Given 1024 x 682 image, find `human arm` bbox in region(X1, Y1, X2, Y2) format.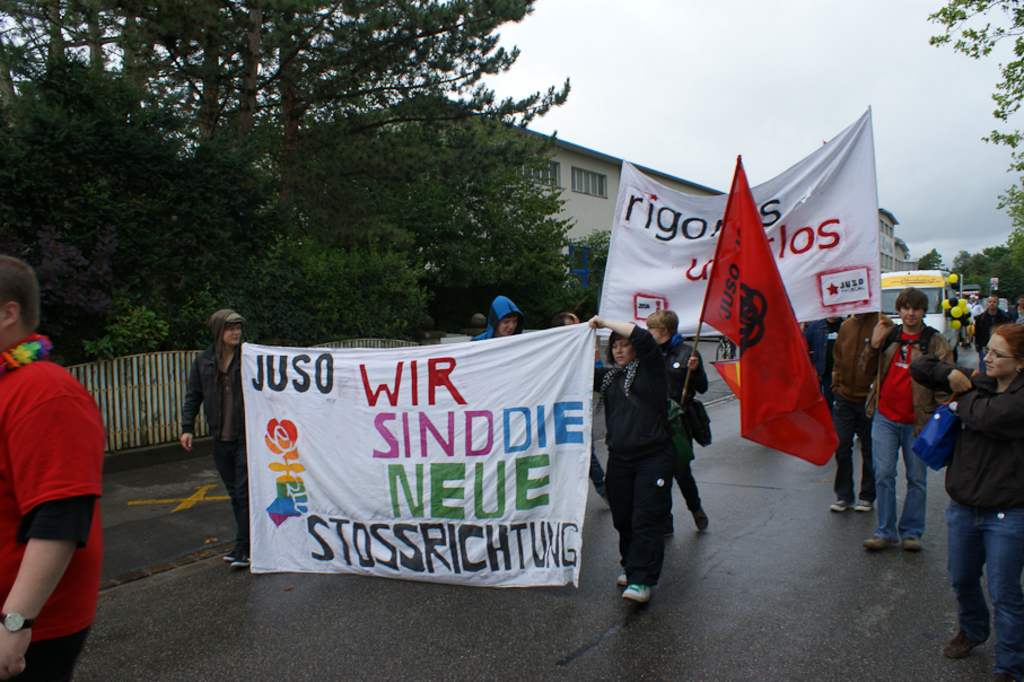
region(900, 357, 974, 394).
